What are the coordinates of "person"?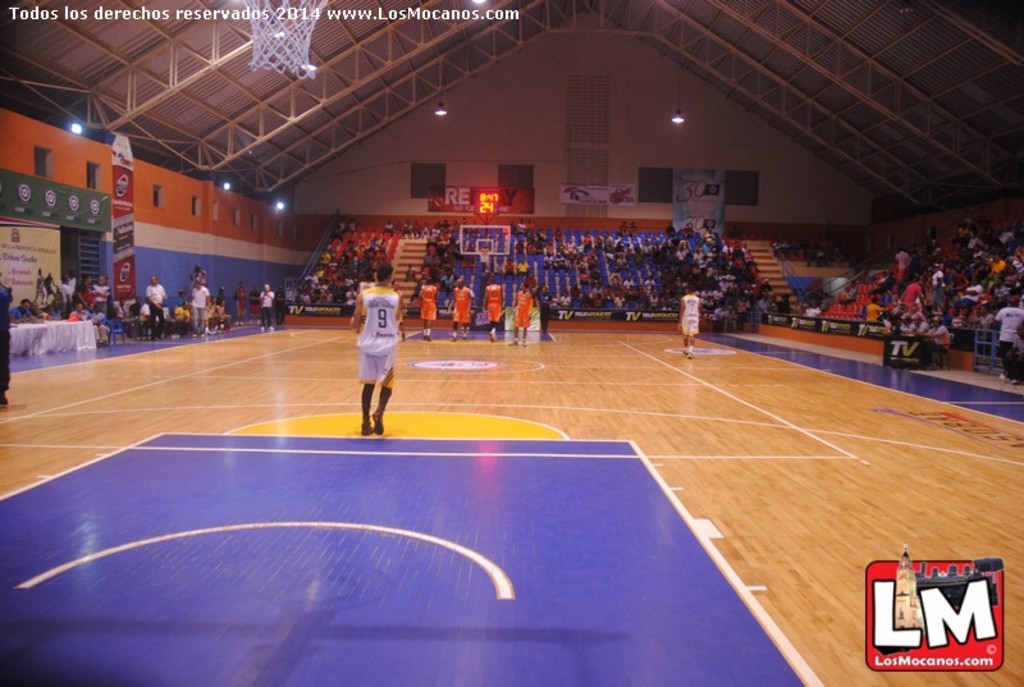
442,271,474,347.
